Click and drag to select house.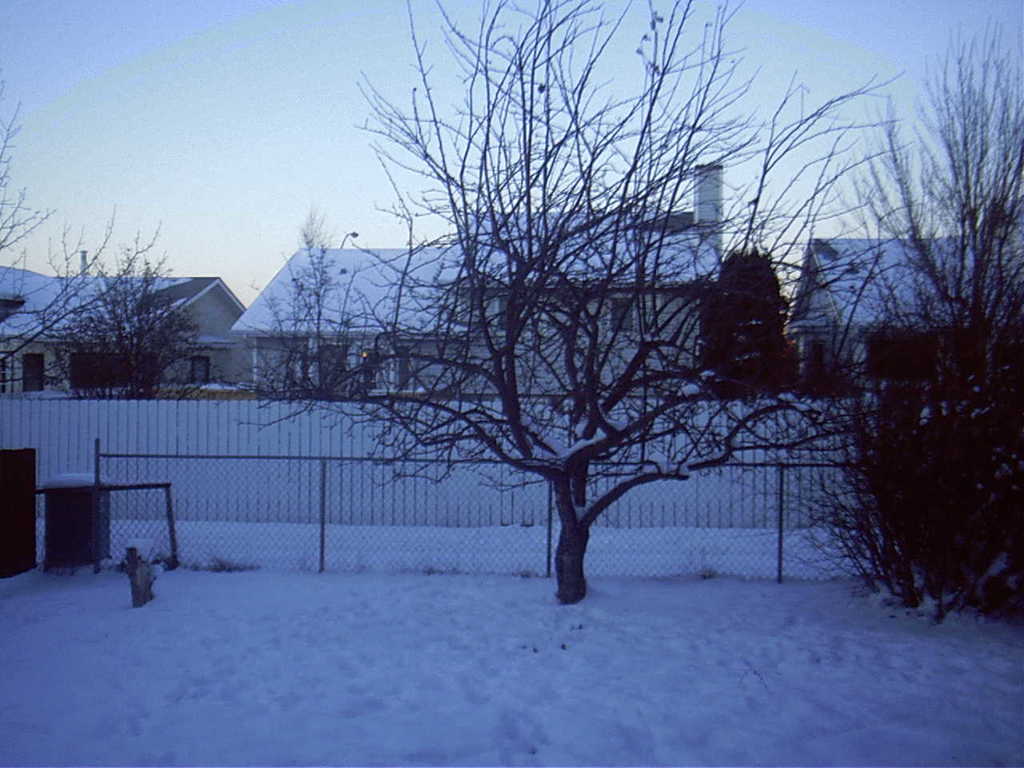
Selection: left=230, top=166, right=723, bottom=398.
